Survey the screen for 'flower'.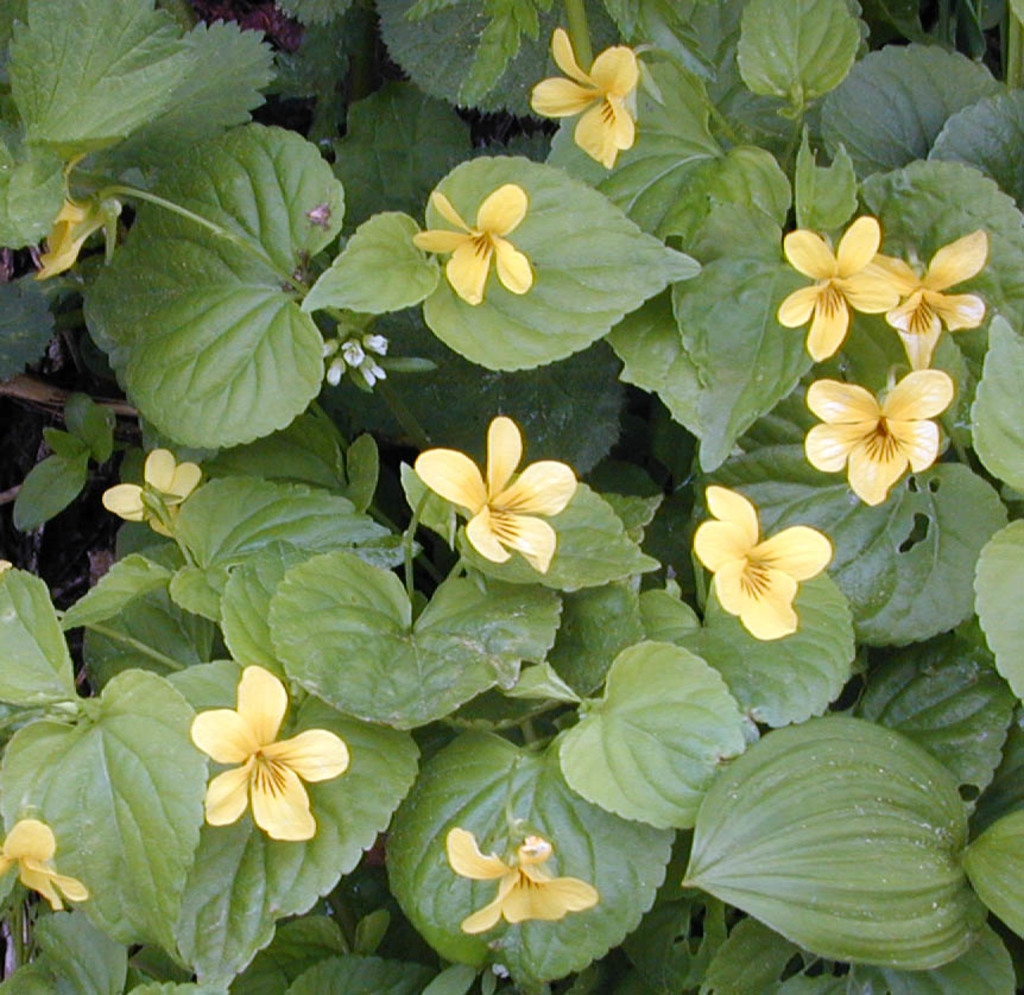
Survey found: bbox=(802, 367, 953, 511).
